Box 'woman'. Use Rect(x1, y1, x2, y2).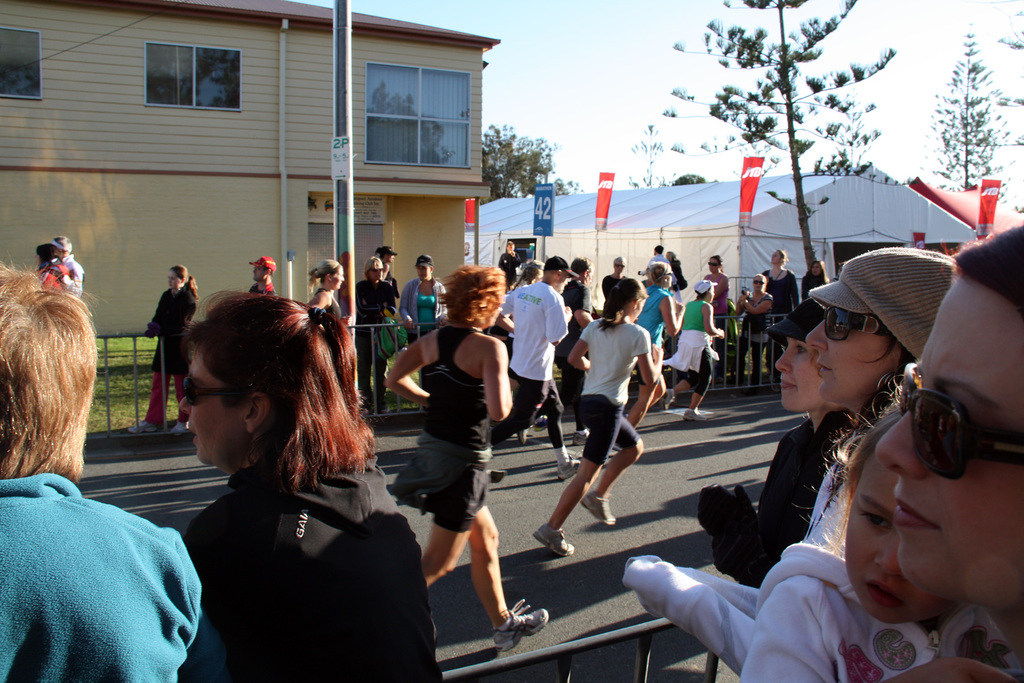
Rect(173, 286, 457, 679).
